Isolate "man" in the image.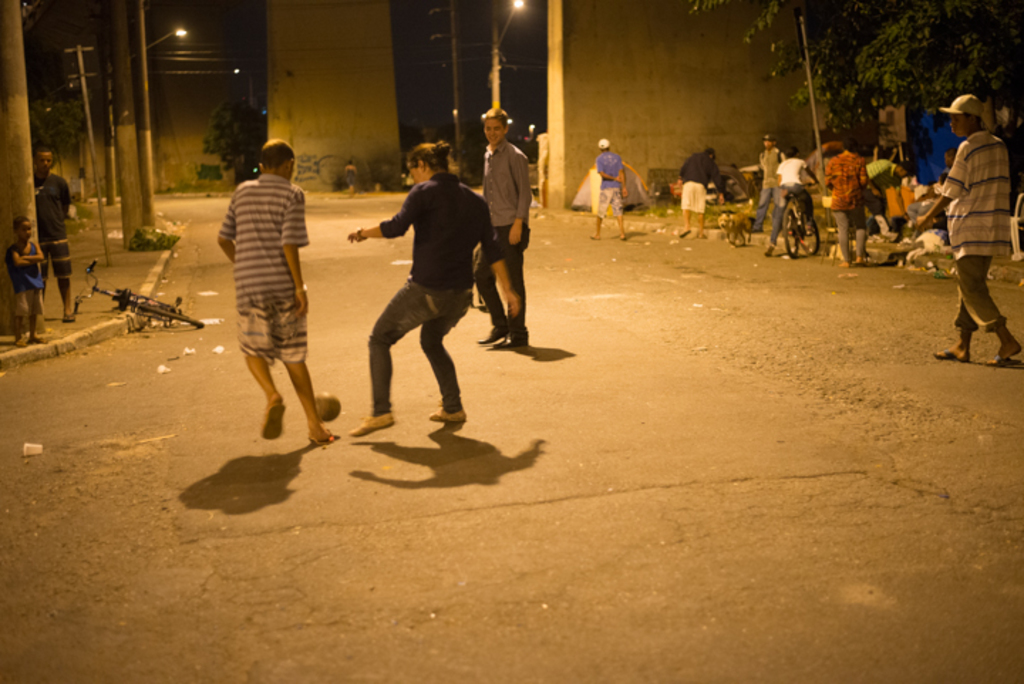
Isolated region: (x1=748, y1=132, x2=785, y2=235).
